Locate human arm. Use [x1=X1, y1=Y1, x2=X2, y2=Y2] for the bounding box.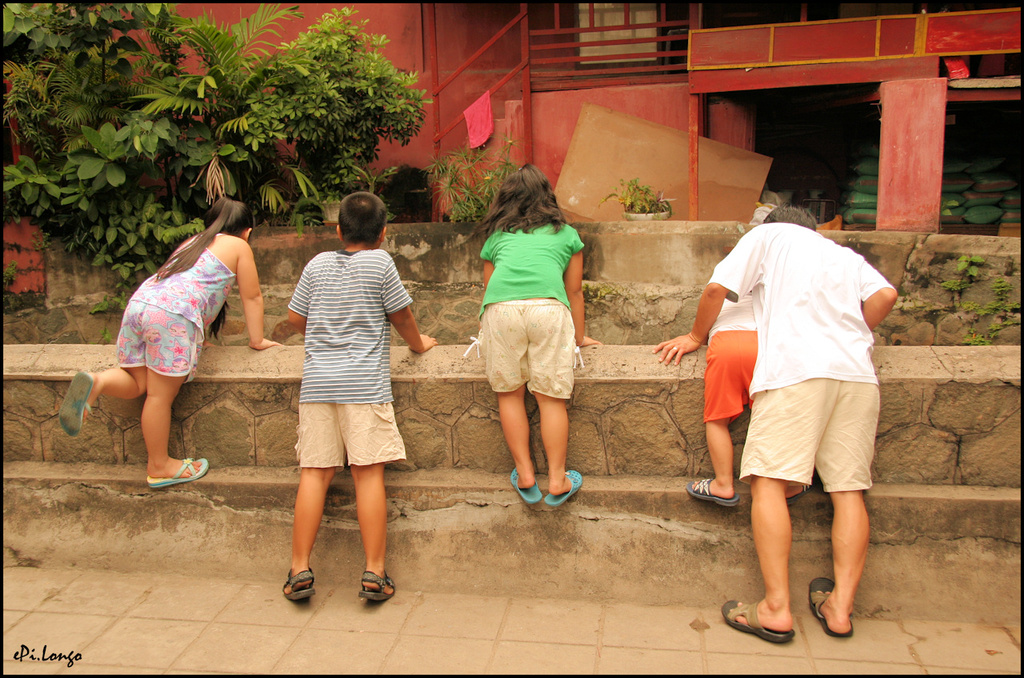
[x1=651, y1=224, x2=767, y2=364].
